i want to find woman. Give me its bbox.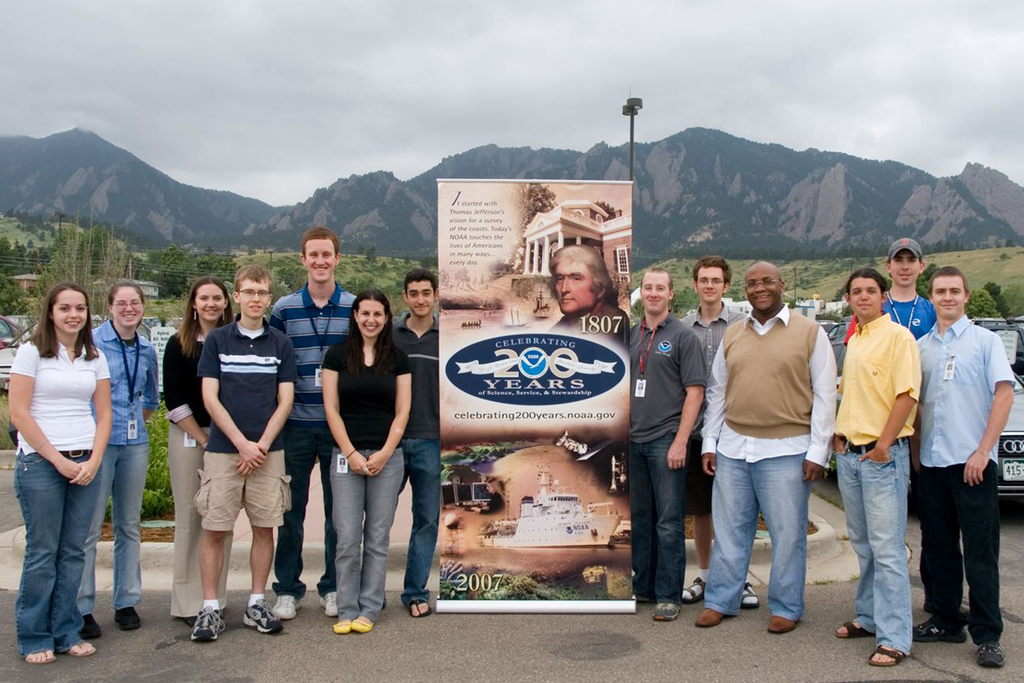
detection(161, 277, 234, 630).
